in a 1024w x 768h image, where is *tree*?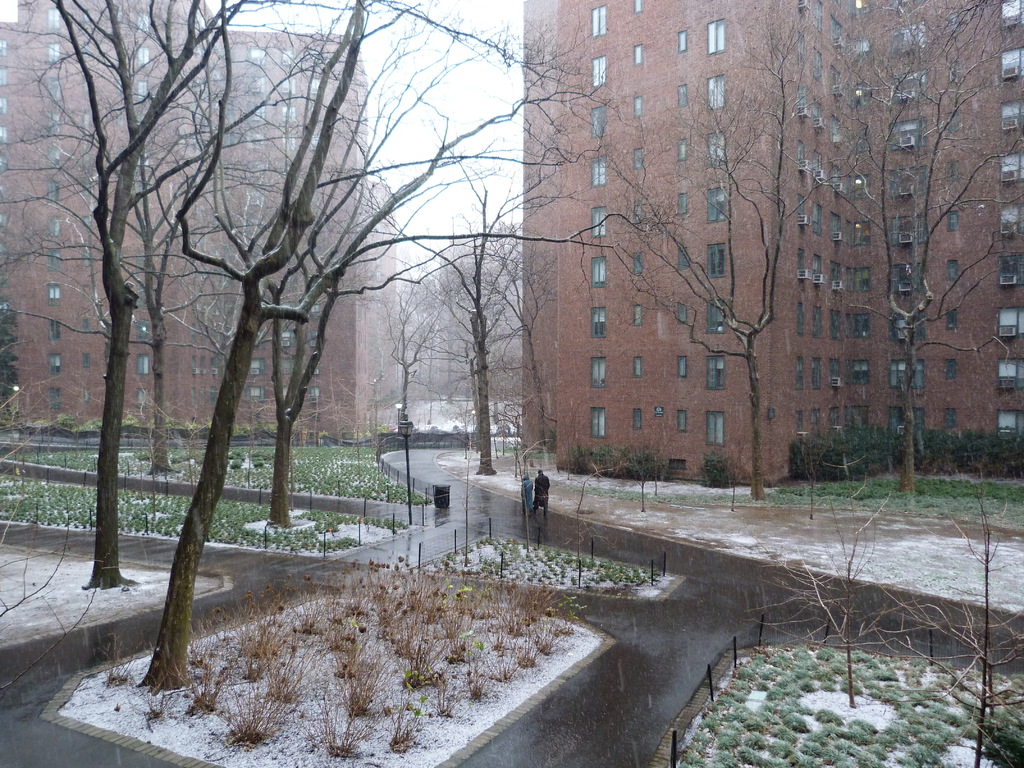
locate(616, 0, 851, 502).
